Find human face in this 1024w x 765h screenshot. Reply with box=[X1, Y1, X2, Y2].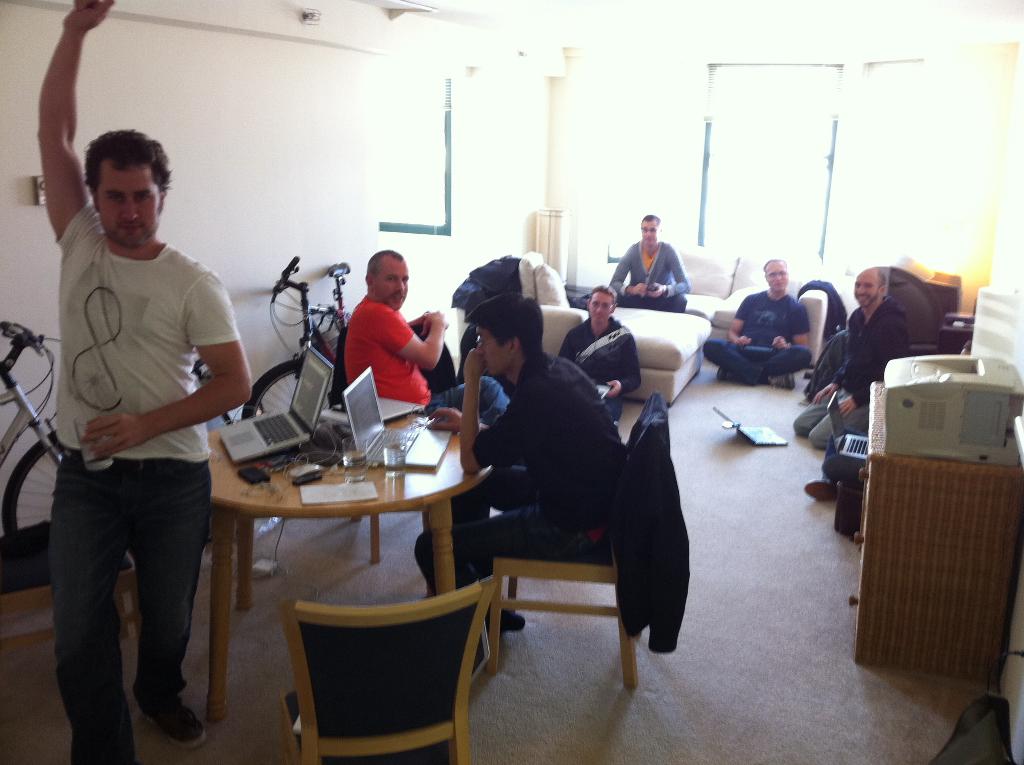
box=[590, 294, 612, 325].
